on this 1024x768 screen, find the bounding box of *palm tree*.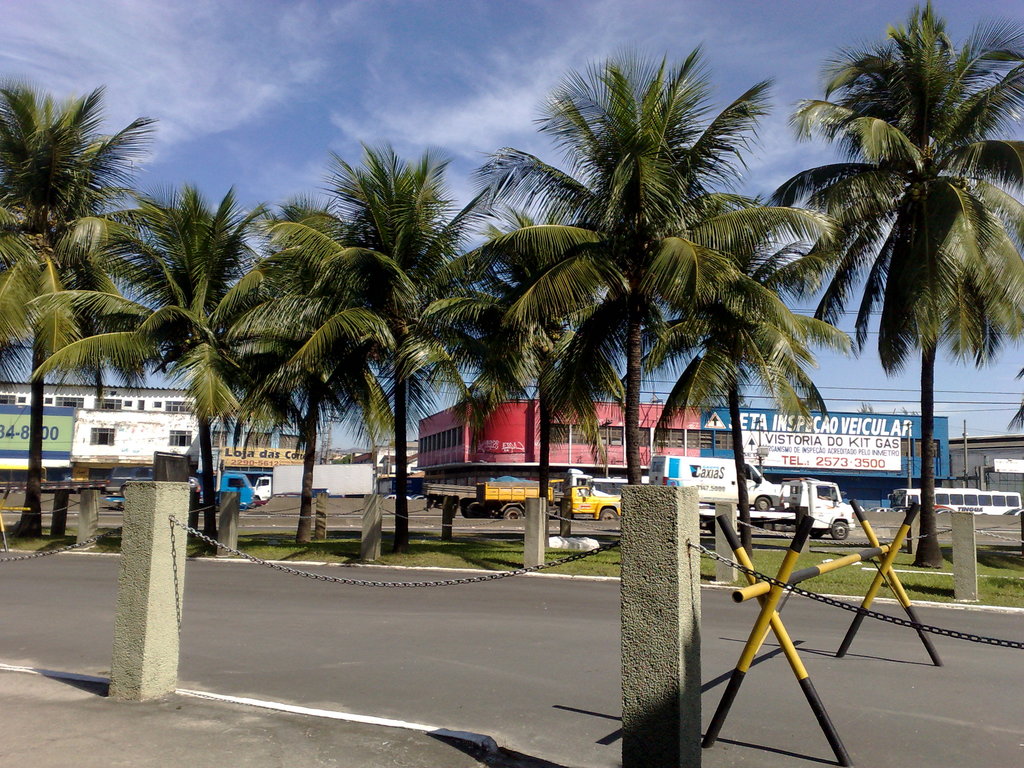
Bounding box: [627, 260, 781, 488].
